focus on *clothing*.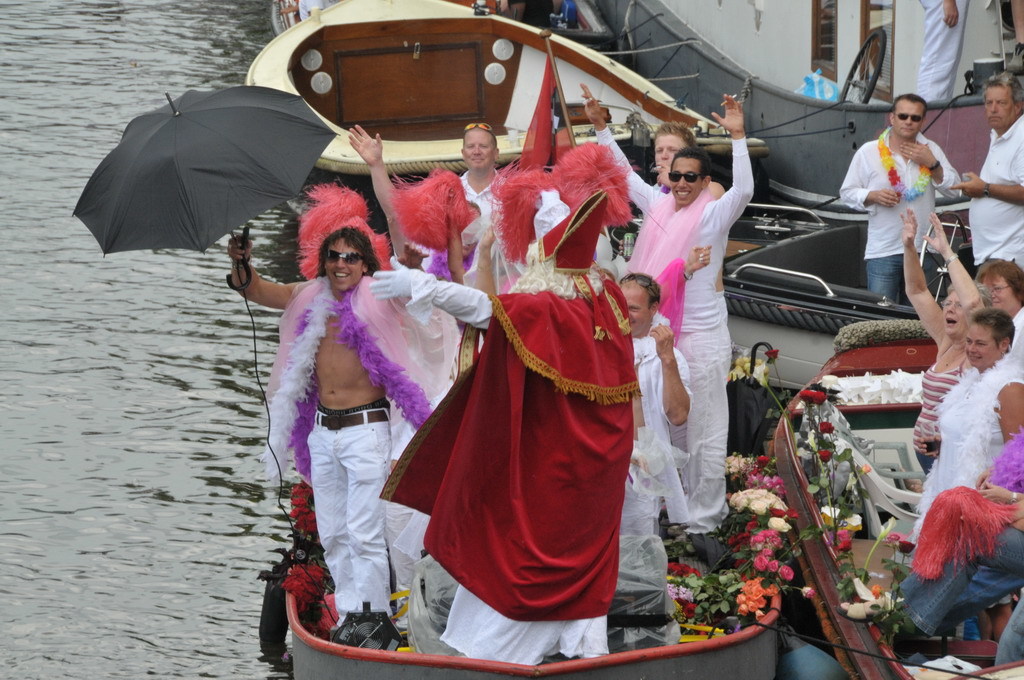
Focused at rect(622, 129, 759, 529).
